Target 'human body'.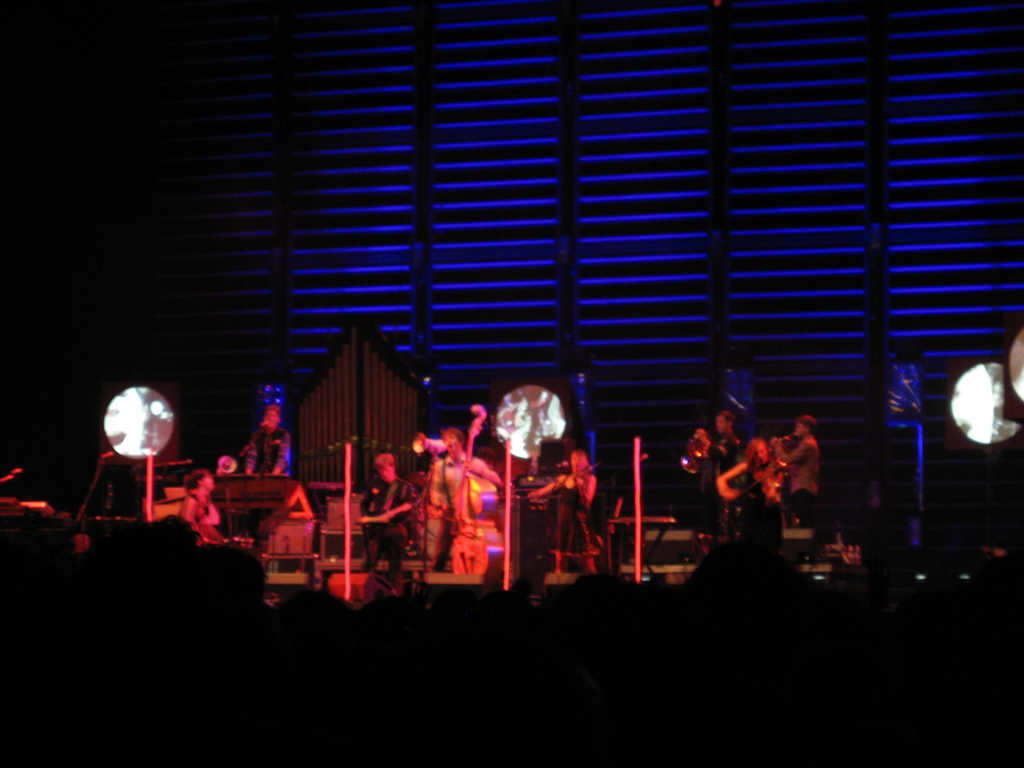
Target region: [778, 408, 817, 529].
